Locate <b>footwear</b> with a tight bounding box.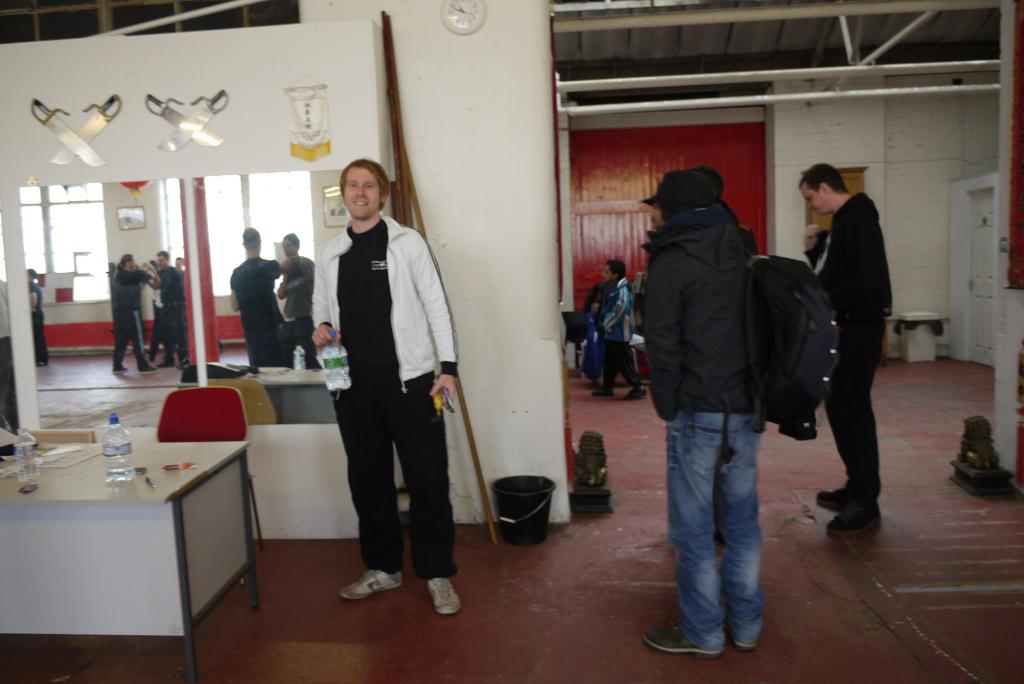
[left=718, top=627, right=755, bottom=656].
